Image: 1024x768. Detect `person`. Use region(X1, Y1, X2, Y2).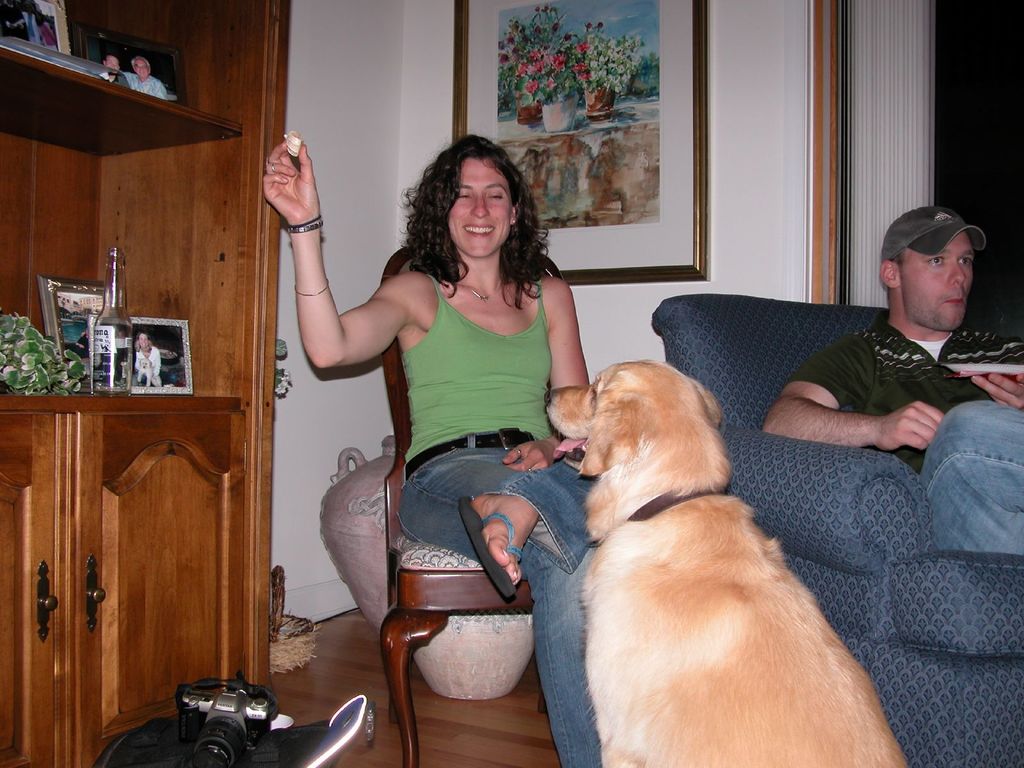
region(264, 134, 607, 767).
